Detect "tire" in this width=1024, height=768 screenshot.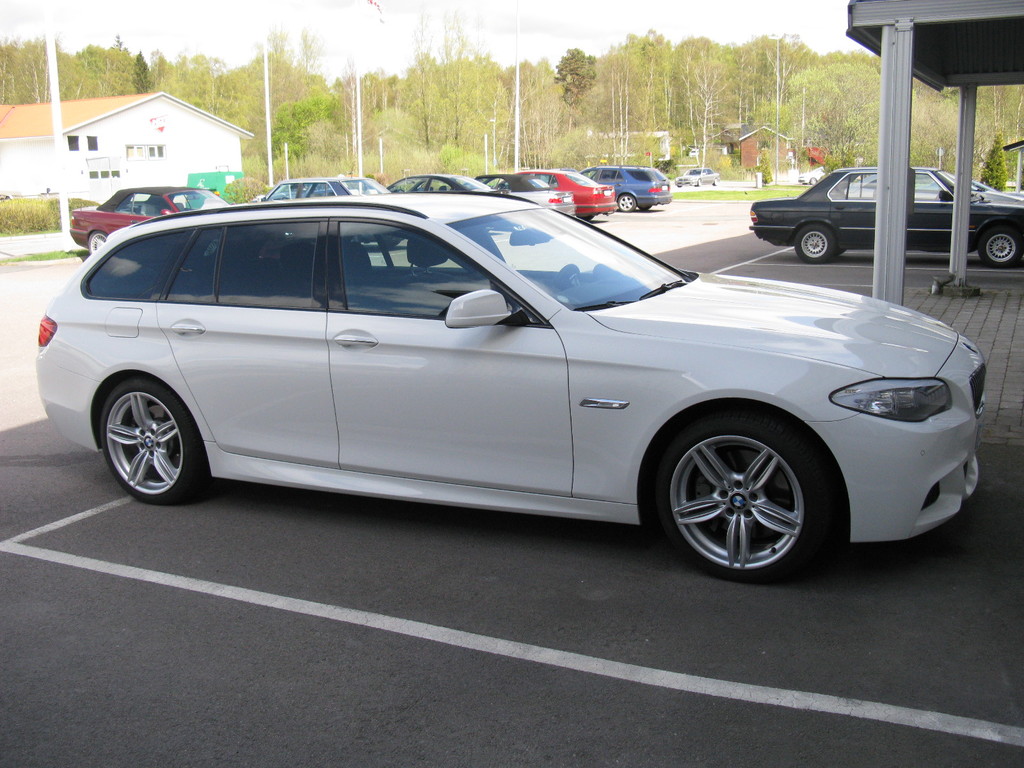
Detection: crop(792, 226, 833, 263).
